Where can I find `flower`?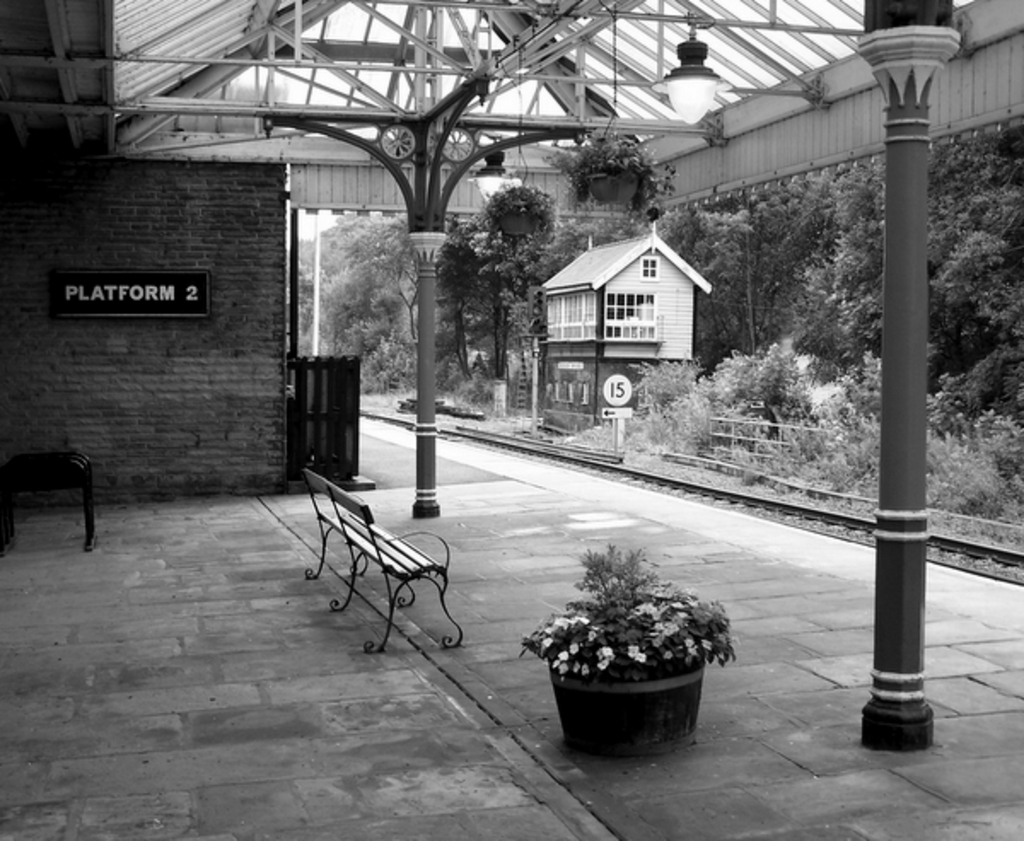
You can find it at bbox(597, 645, 613, 660).
